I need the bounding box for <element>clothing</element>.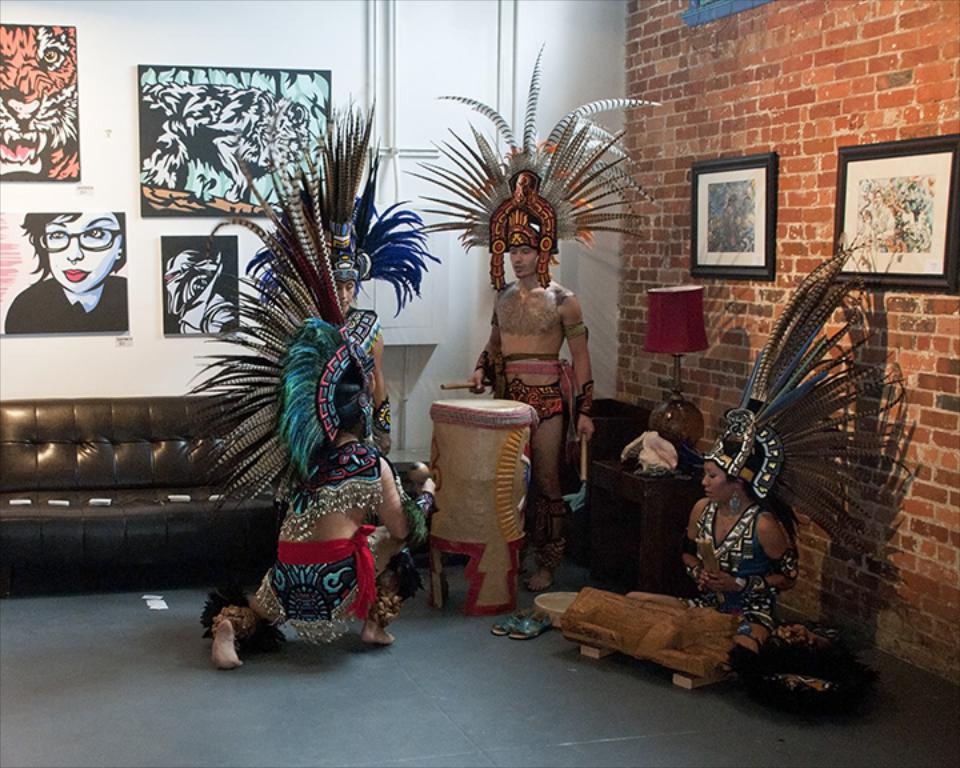
Here it is: <box>480,280,595,624</box>.
